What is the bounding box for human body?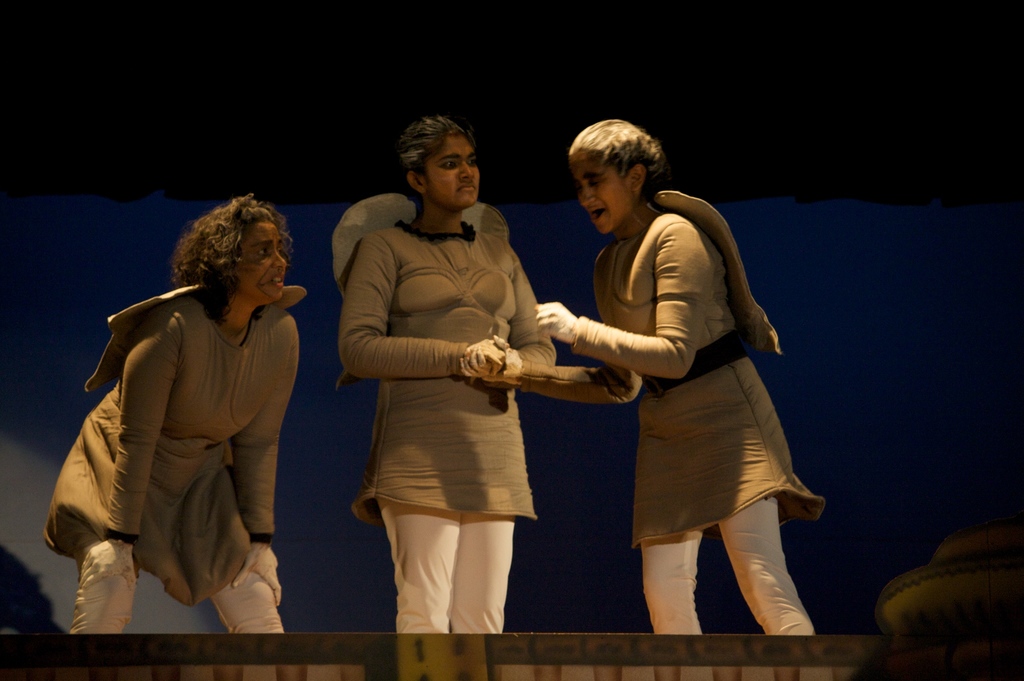
337 112 556 634.
